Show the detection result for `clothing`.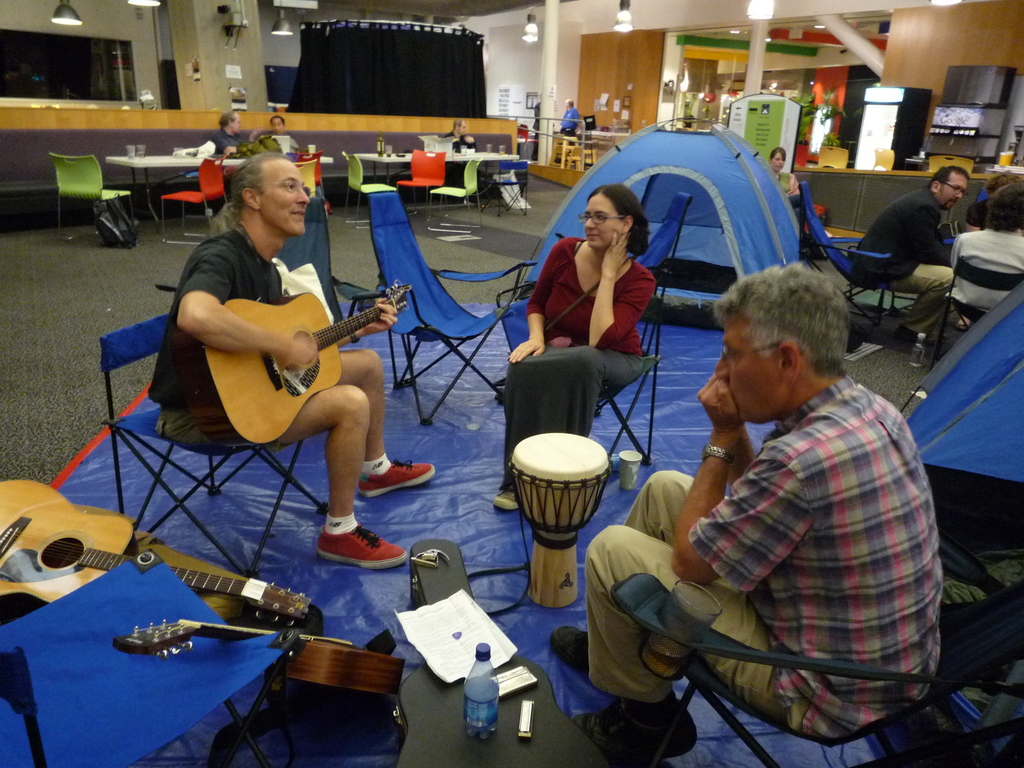
(499, 232, 654, 484).
